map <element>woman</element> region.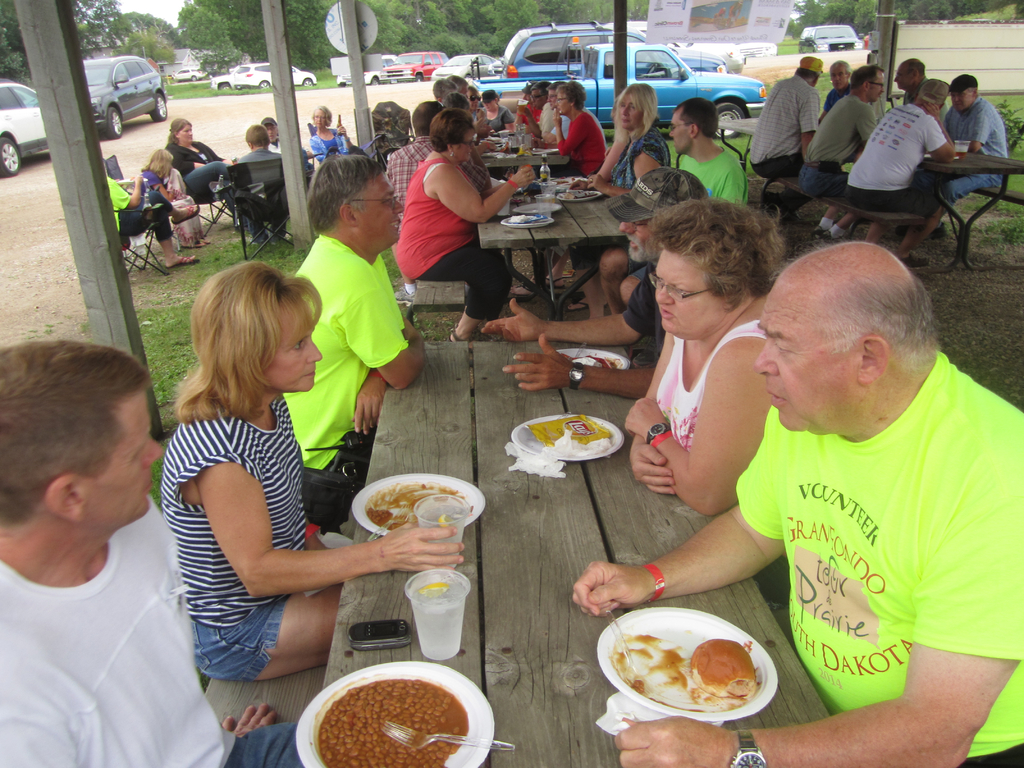
Mapped to region(124, 143, 204, 268).
